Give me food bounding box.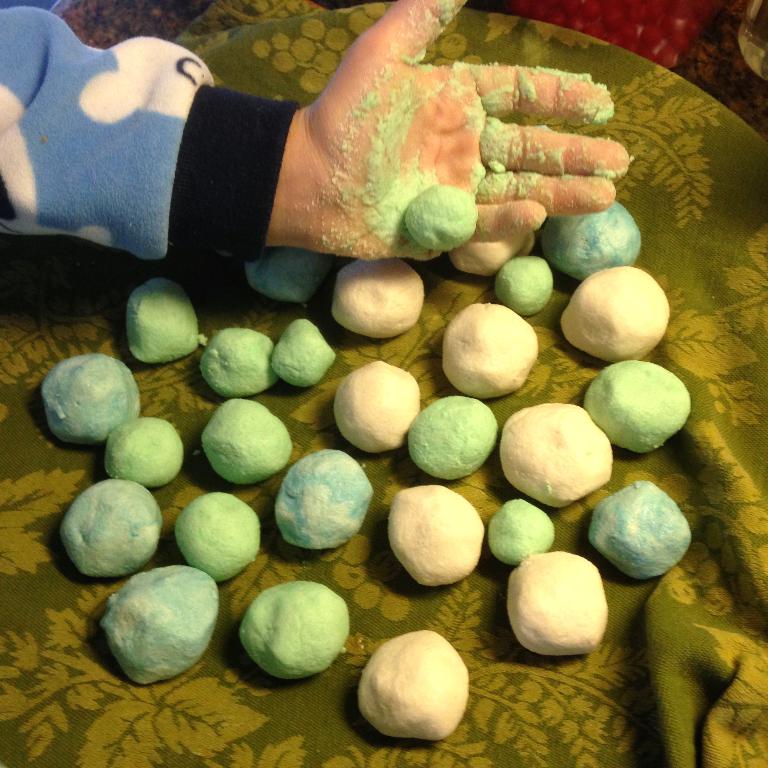
pyautogui.locateOnScreen(37, 353, 141, 445).
